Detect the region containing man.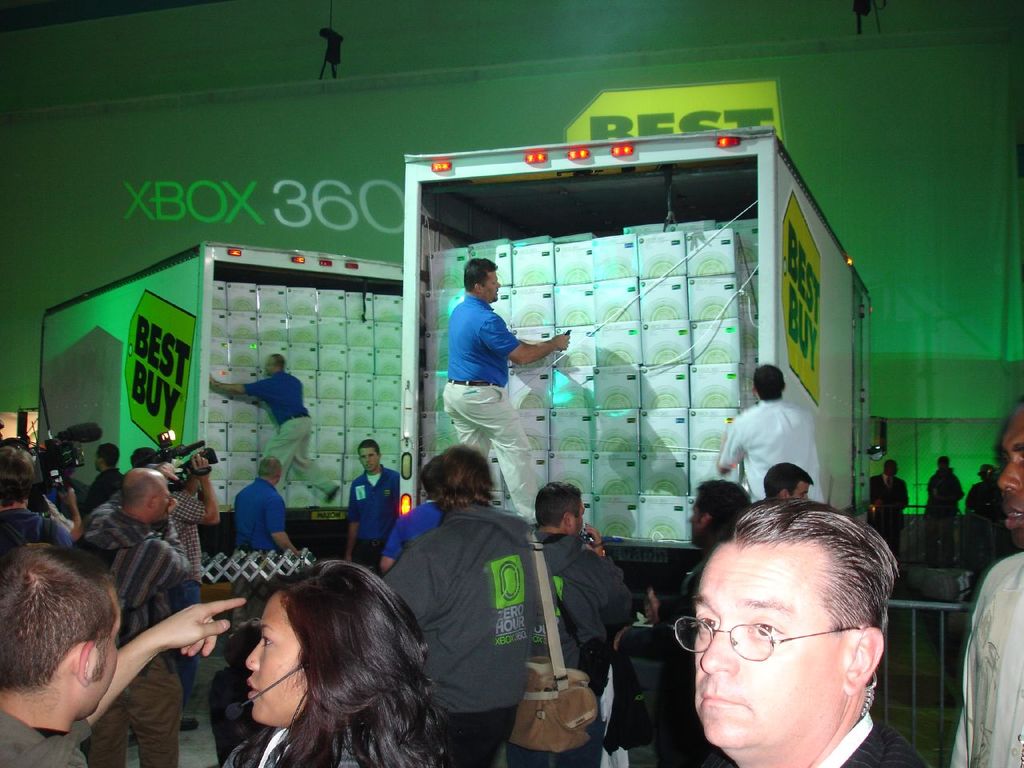
713:362:833:518.
